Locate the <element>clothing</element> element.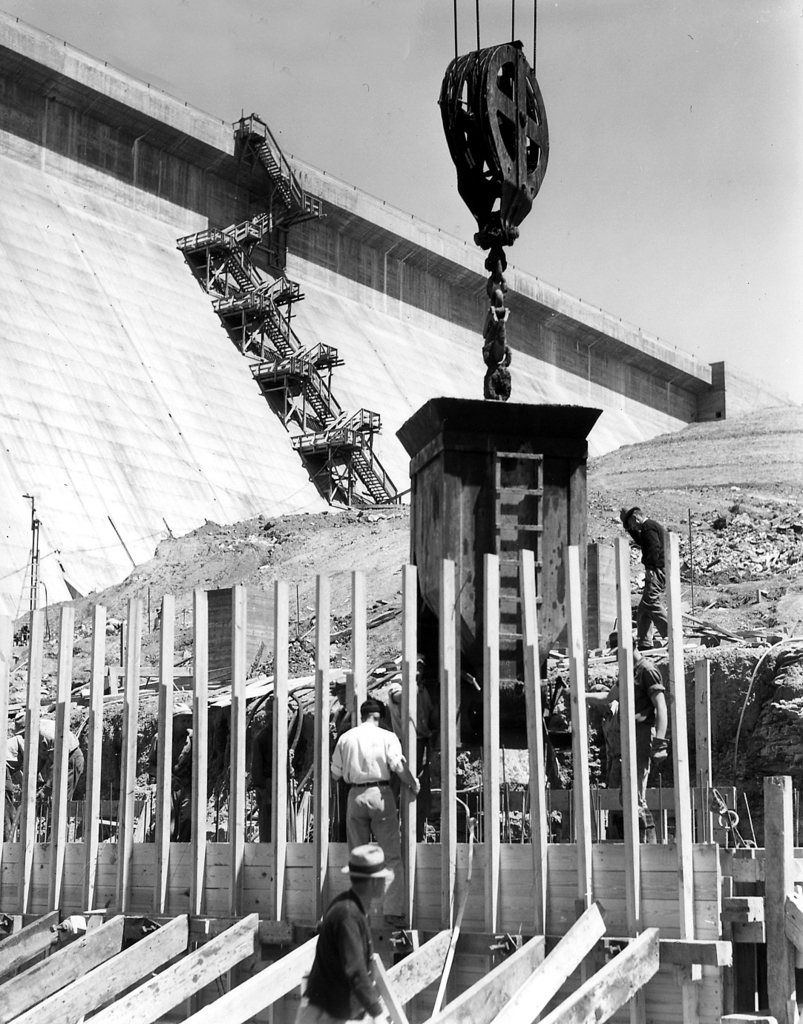
Element bbox: pyautogui.locateOnScreen(632, 515, 677, 653).
